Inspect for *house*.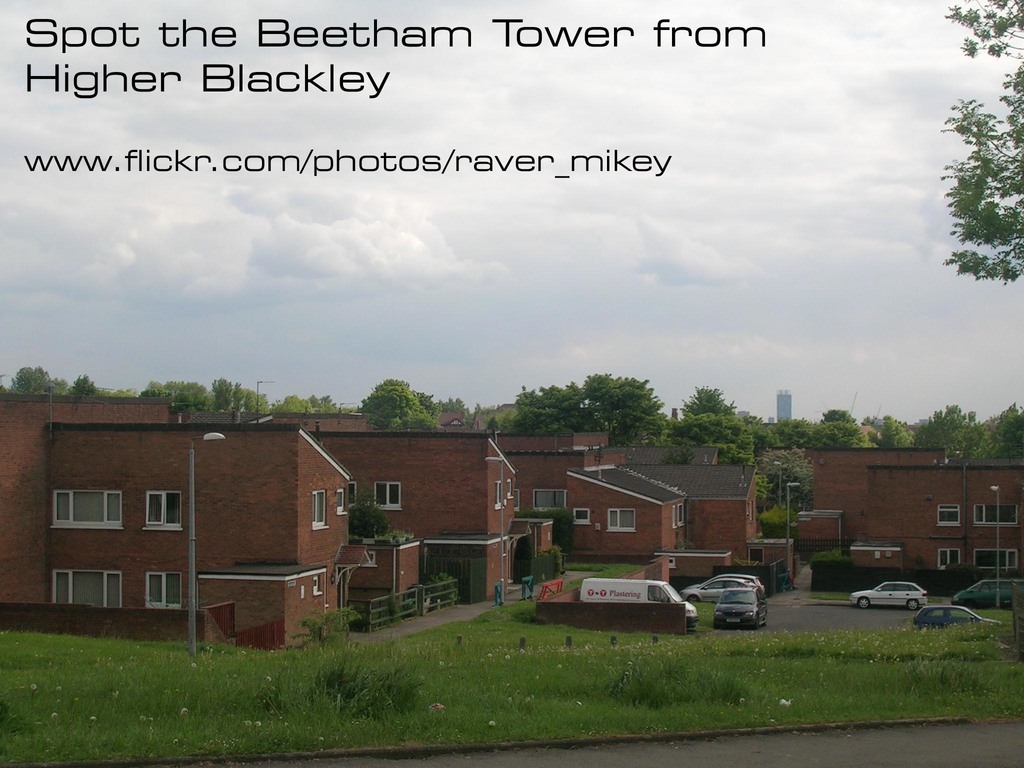
Inspection: 489:435:686:559.
